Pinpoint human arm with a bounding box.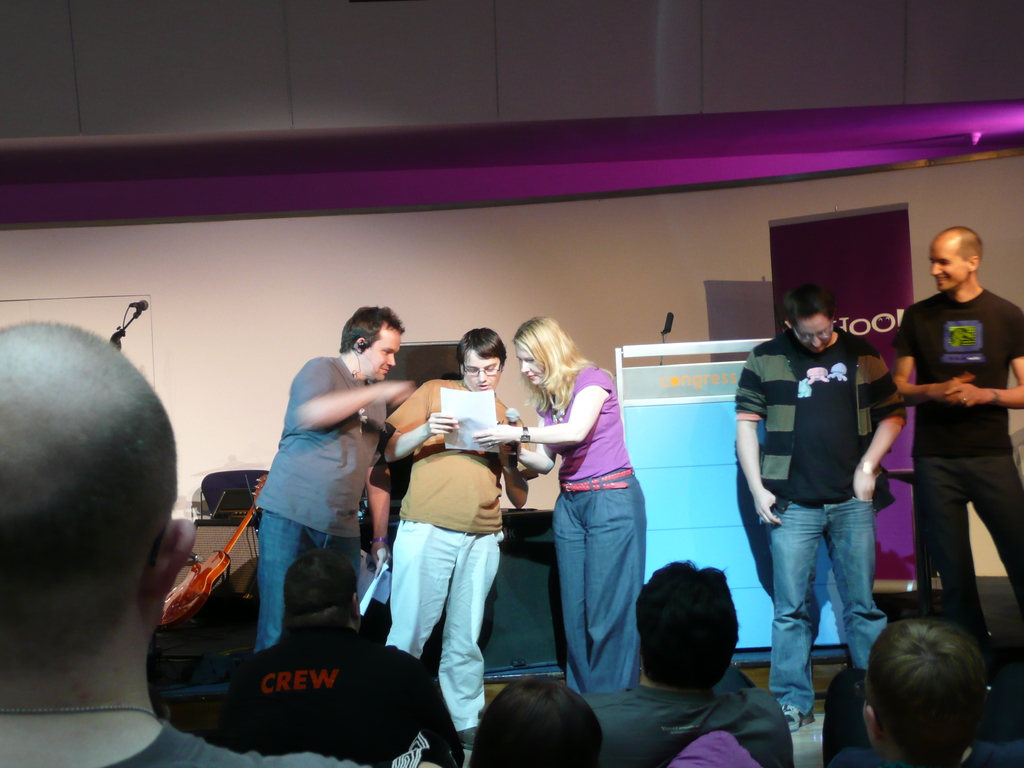
<box>1013,729,1023,764</box>.
